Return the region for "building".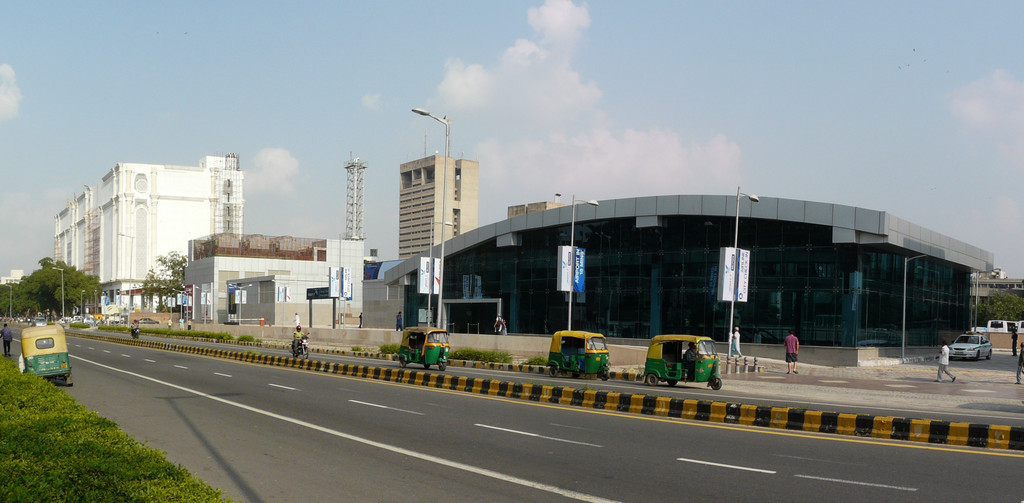
rect(399, 154, 477, 263).
